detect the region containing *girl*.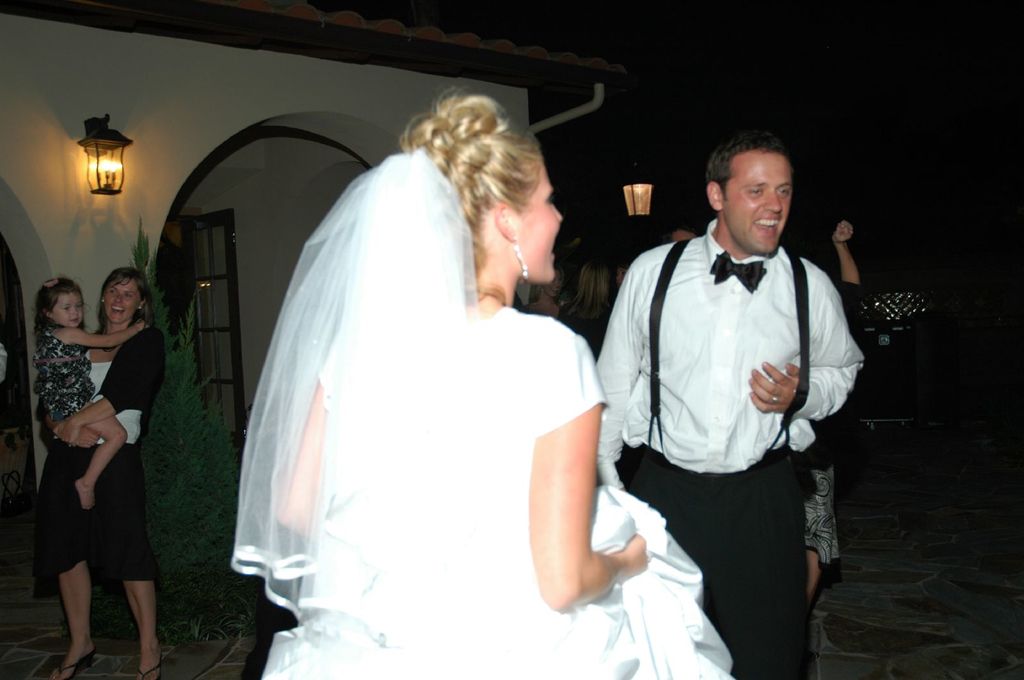
detection(563, 256, 630, 361).
